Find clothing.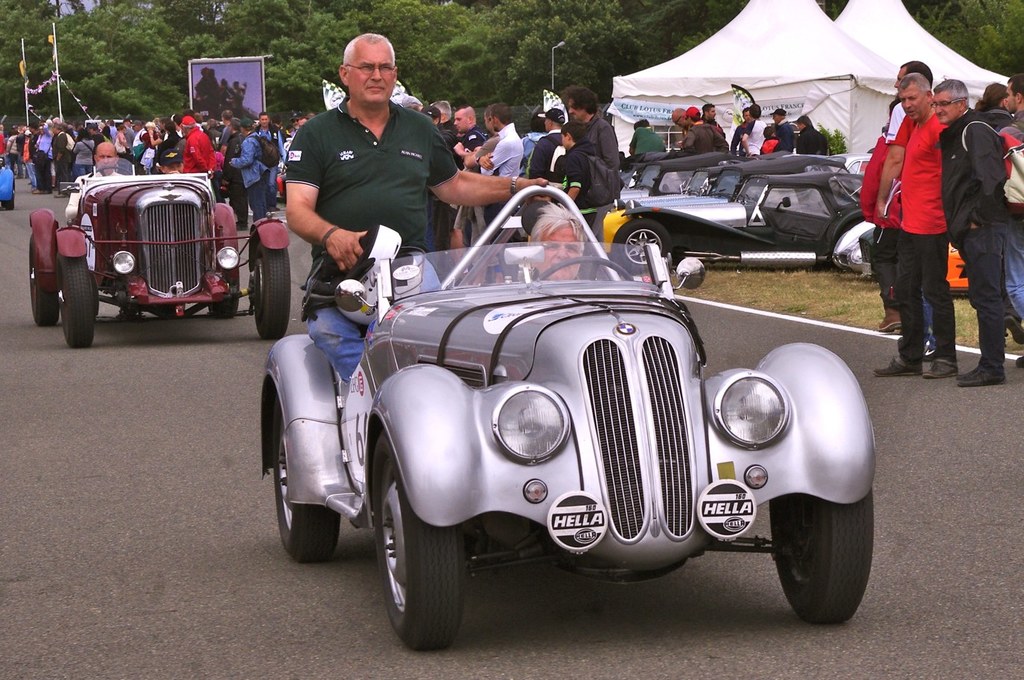
locate(234, 132, 270, 220).
